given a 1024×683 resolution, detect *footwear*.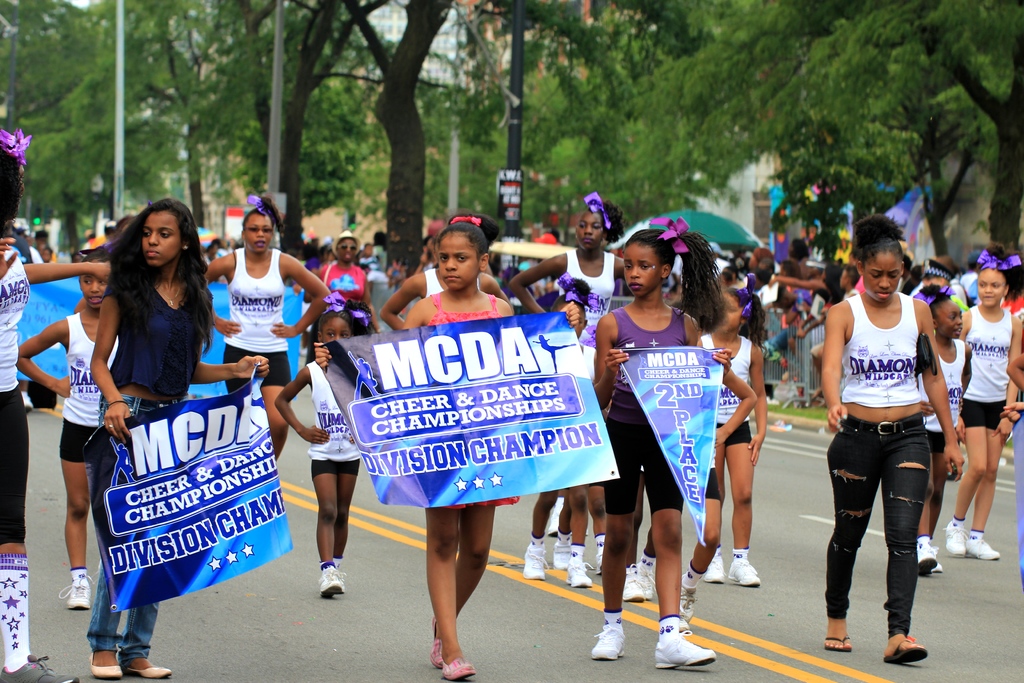
(x1=634, y1=564, x2=653, y2=598).
